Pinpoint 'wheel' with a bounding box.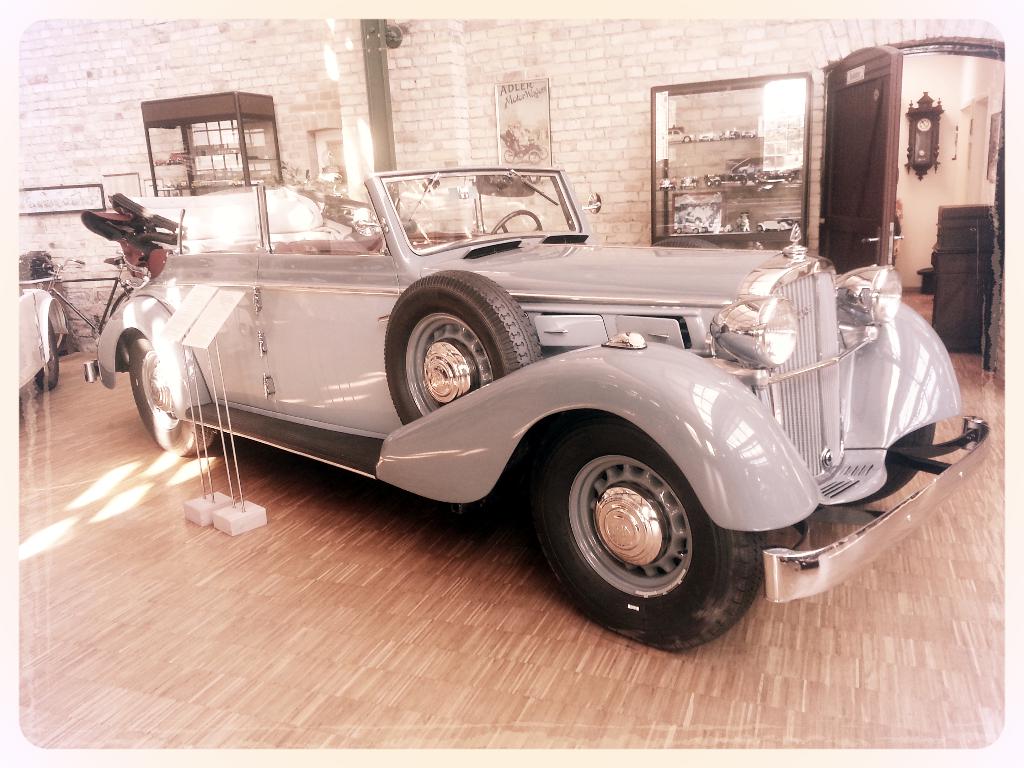
[x1=125, y1=331, x2=219, y2=458].
